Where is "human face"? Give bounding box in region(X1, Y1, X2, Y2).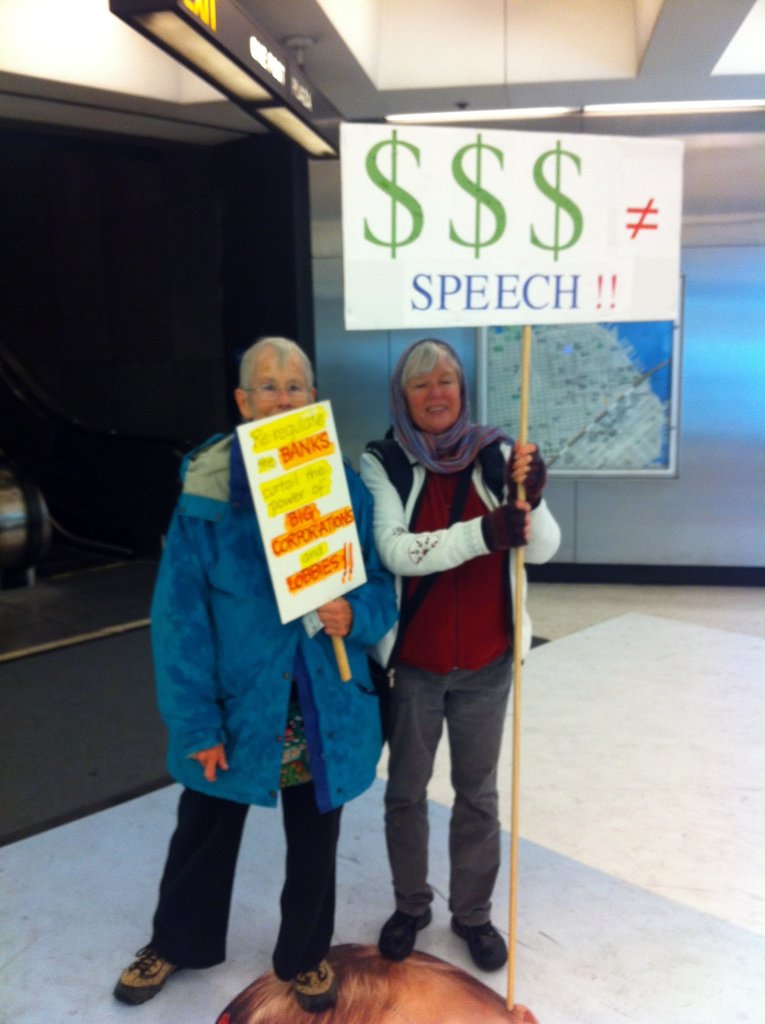
region(248, 349, 306, 417).
